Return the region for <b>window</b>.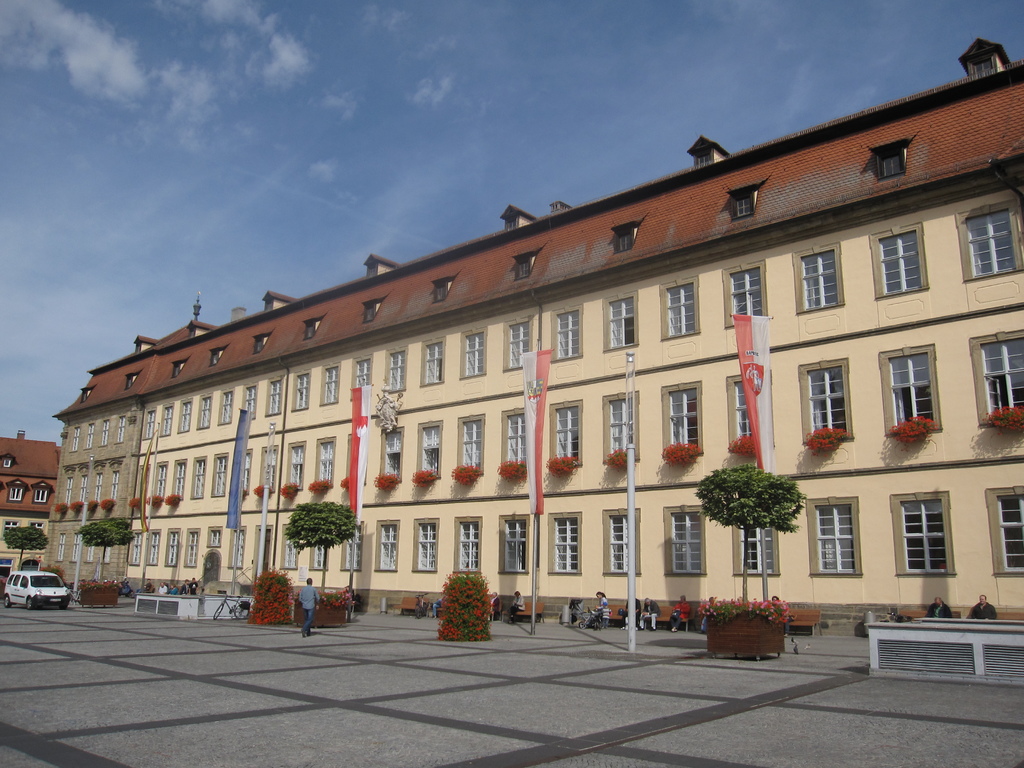
[left=740, top=522, right=778, bottom=572].
